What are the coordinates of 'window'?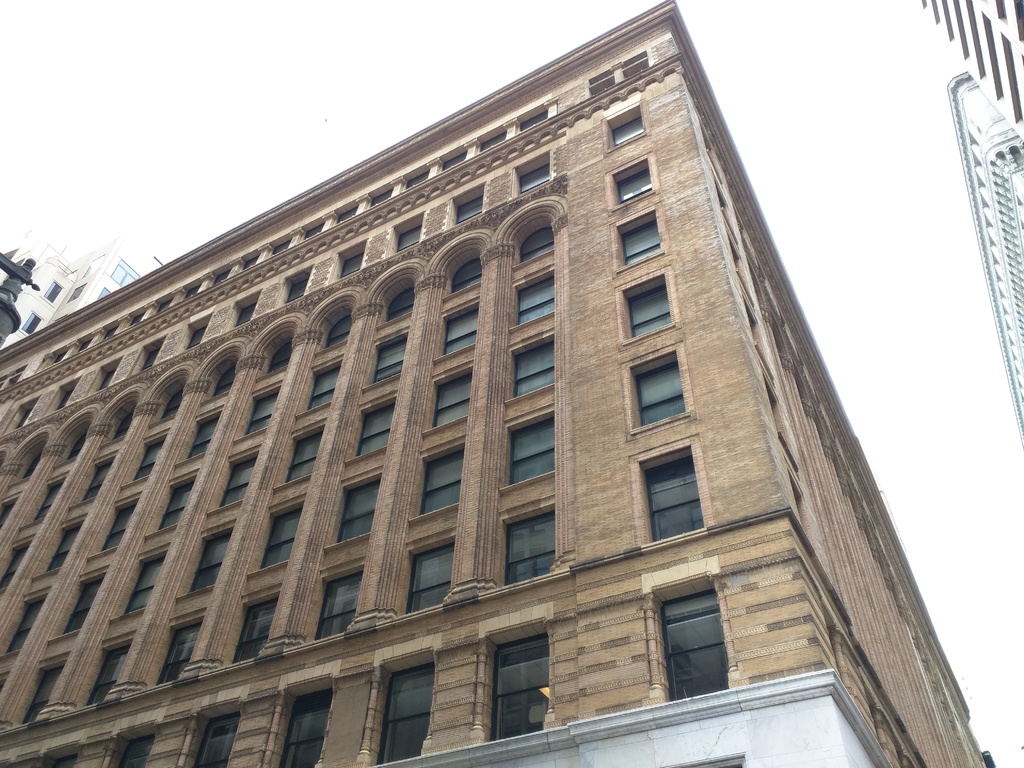
625 278 671 340.
